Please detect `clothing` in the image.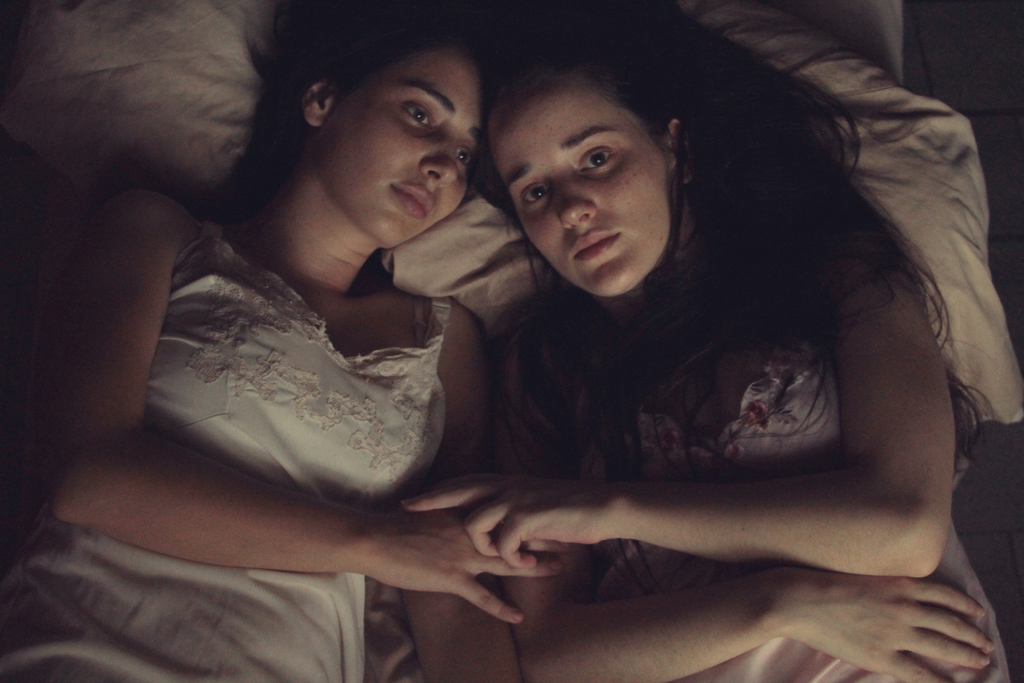
region(0, 218, 450, 682).
